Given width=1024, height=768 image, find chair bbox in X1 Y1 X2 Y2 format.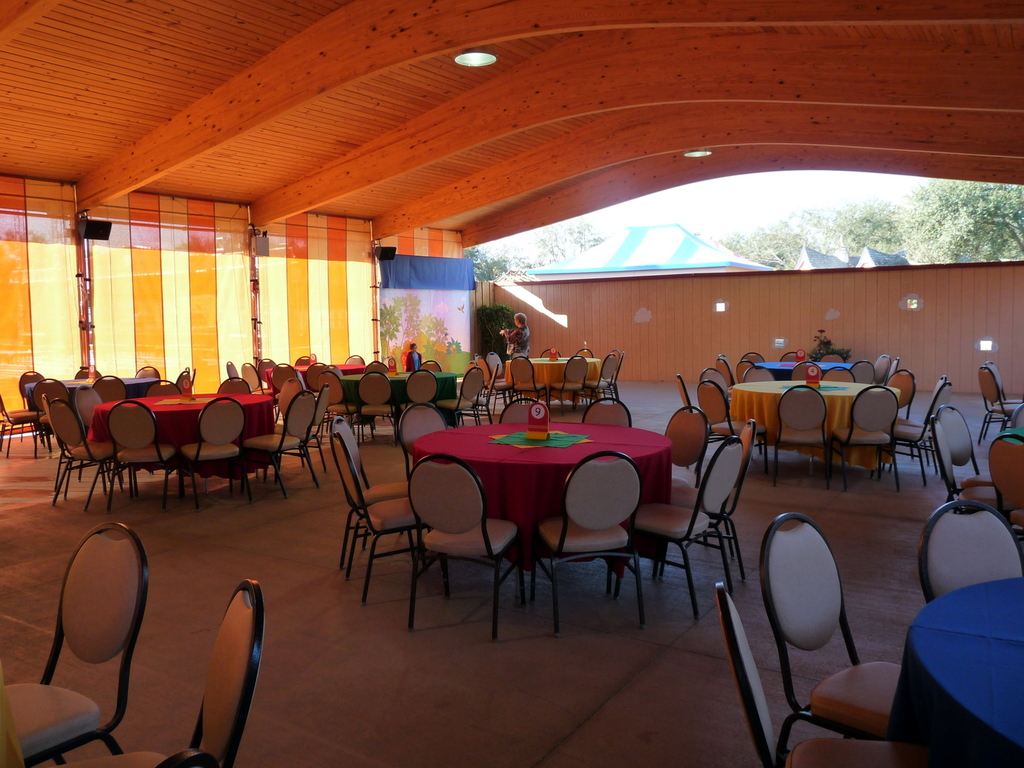
242 360 283 422.
